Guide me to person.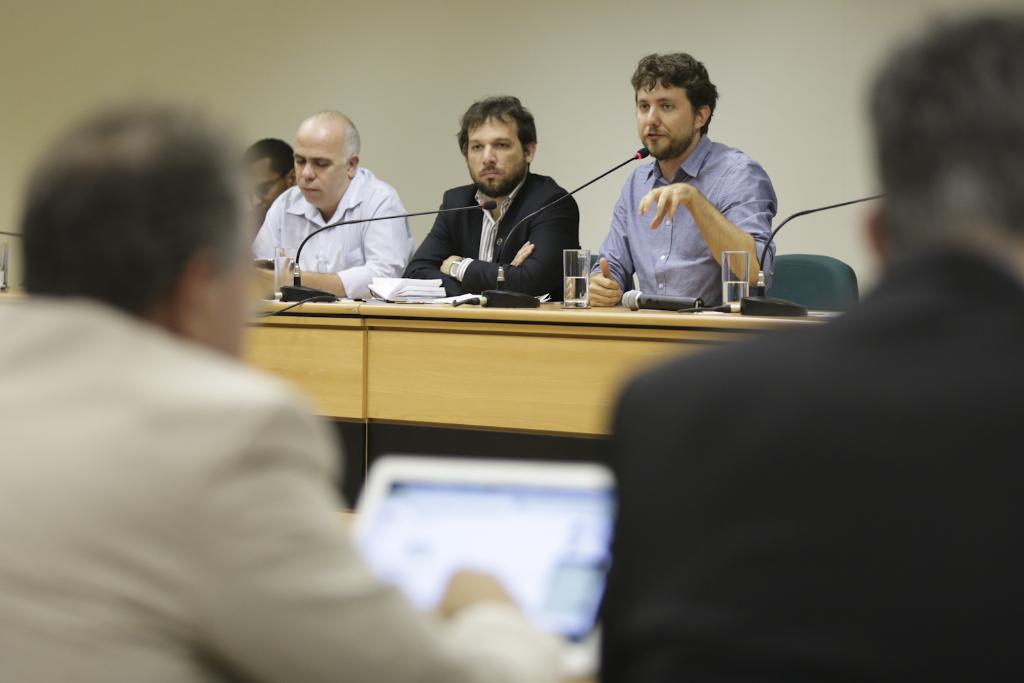
Guidance: l=402, t=95, r=582, b=301.
